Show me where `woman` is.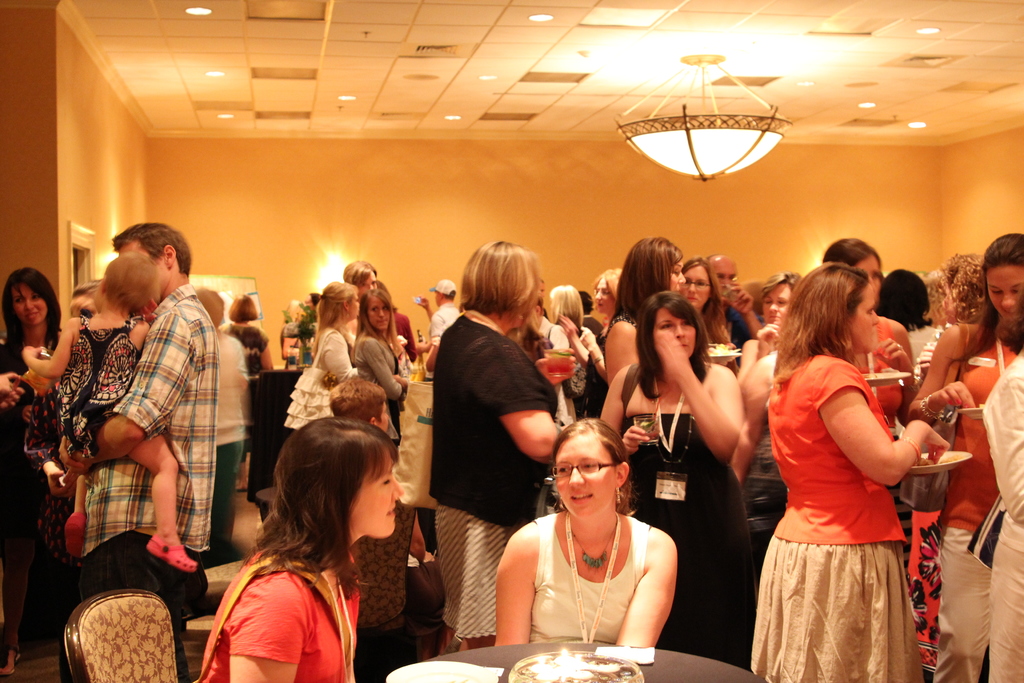
`woman` is at pyautogui.locateOnScreen(536, 276, 616, 392).
